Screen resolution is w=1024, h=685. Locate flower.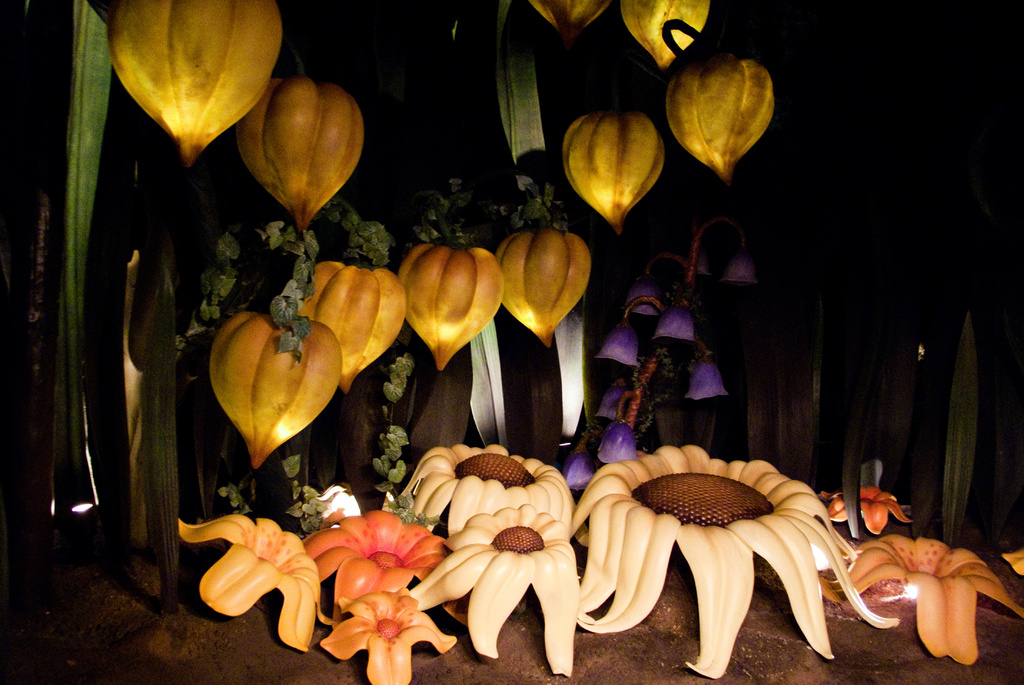
[x1=1004, y1=546, x2=1023, y2=575].
